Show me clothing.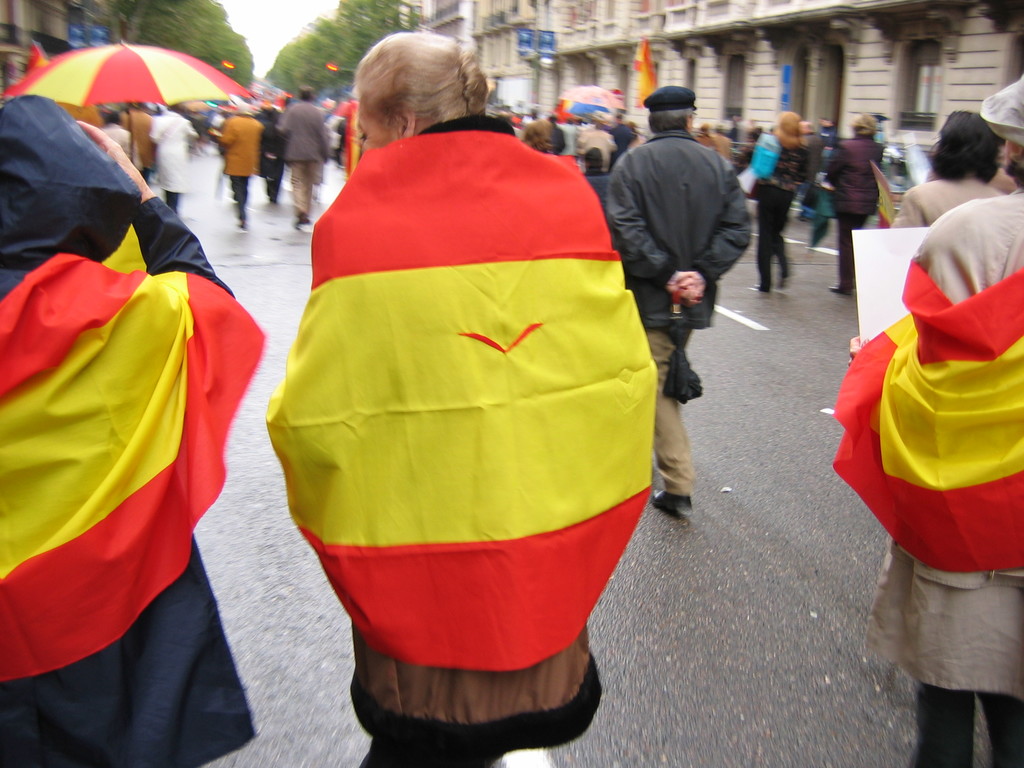
clothing is here: 886,178,1003,228.
